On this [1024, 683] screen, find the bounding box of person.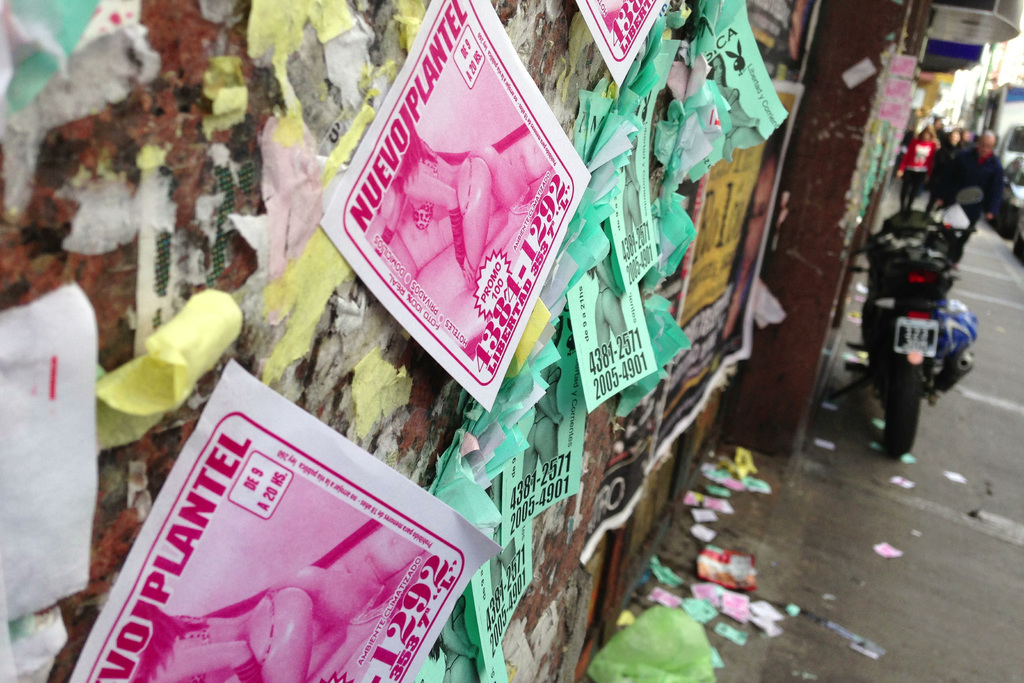
Bounding box: <region>429, 598, 486, 682</region>.
